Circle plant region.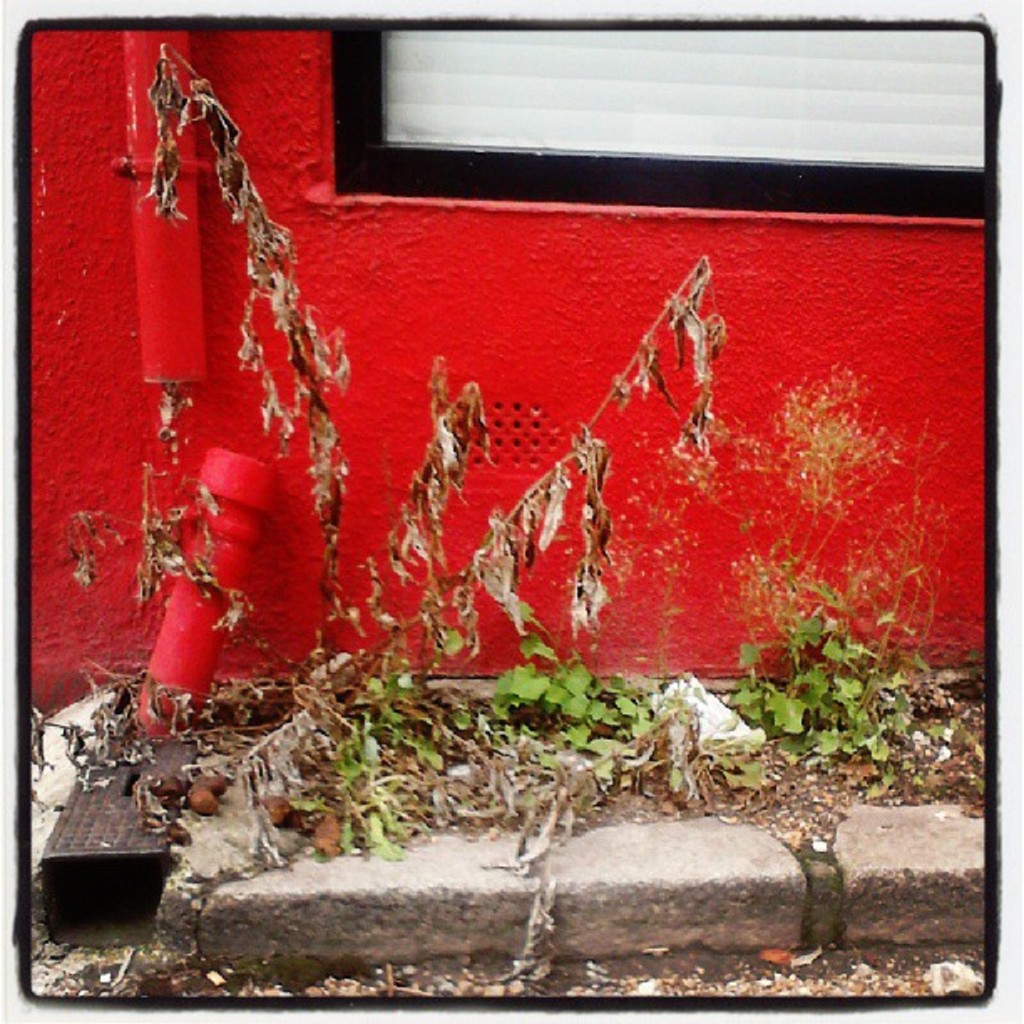
Region: pyautogui.locateOnScreen(263, 664, 458, 855).
